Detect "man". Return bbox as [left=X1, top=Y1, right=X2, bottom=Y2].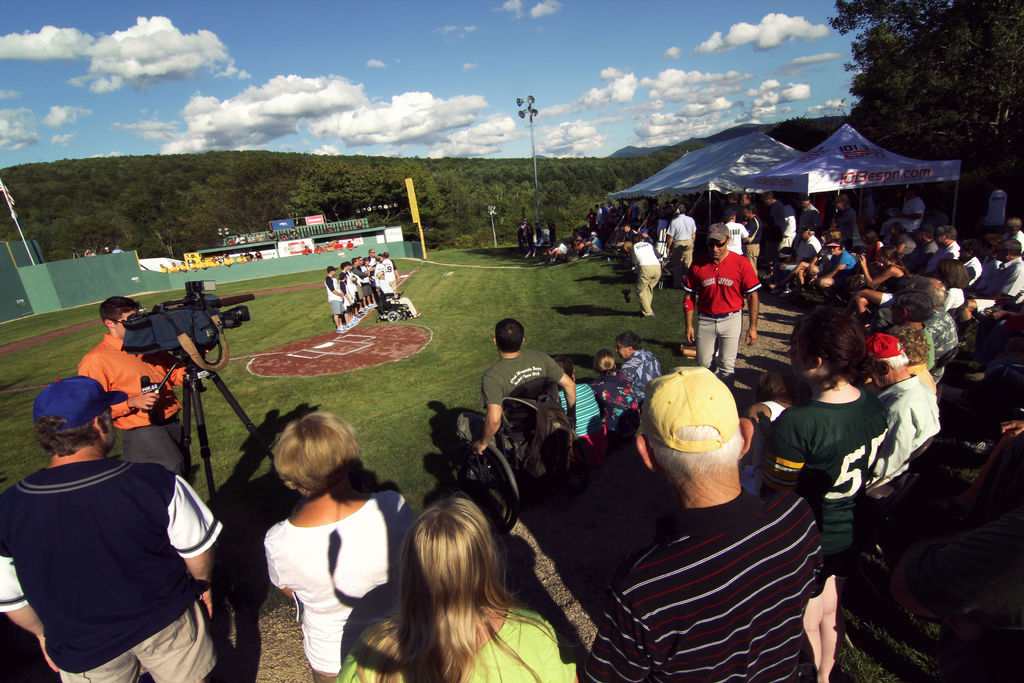
[left=922, top=226, right=964, bottom=278].
